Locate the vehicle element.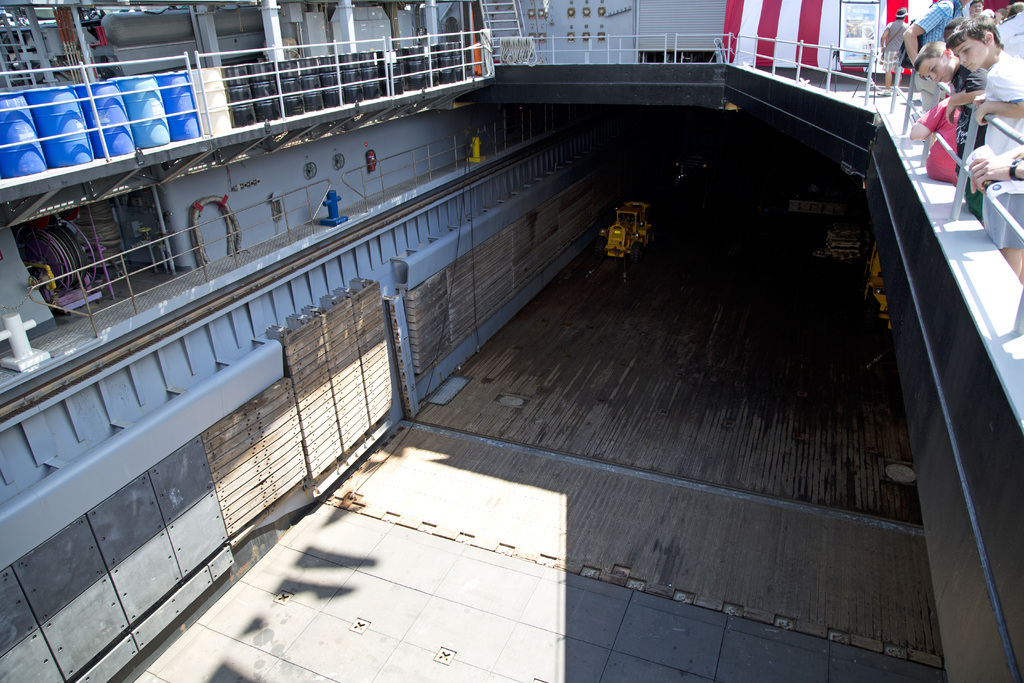
Element bbox: 0,0,1023,682.
